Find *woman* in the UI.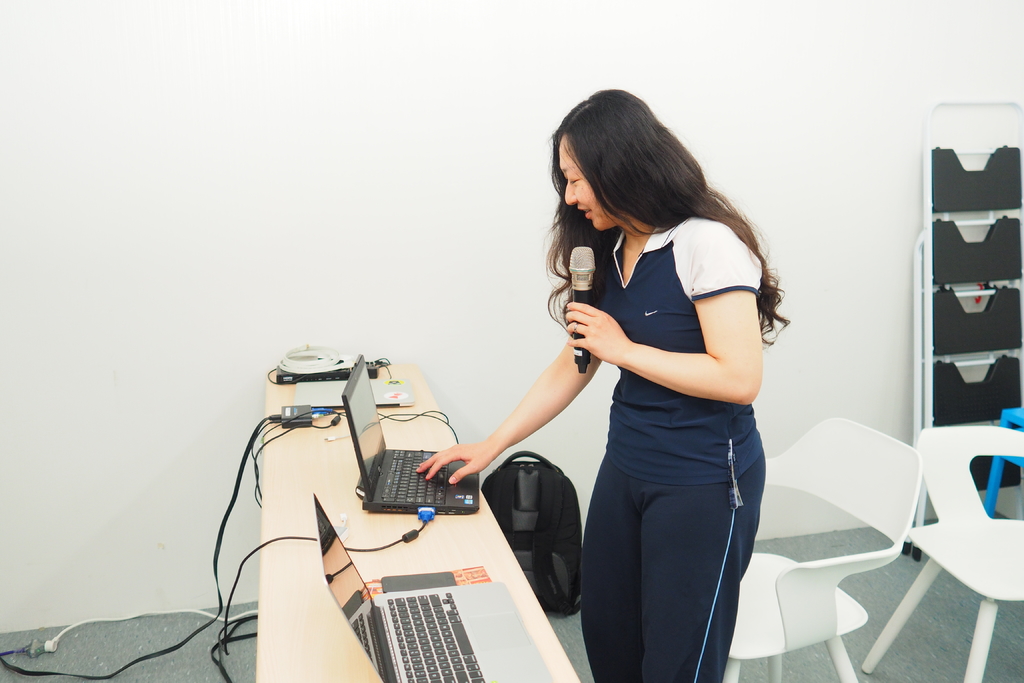
UI element at <bbox>413, 86, 785, 682</bbox>.
